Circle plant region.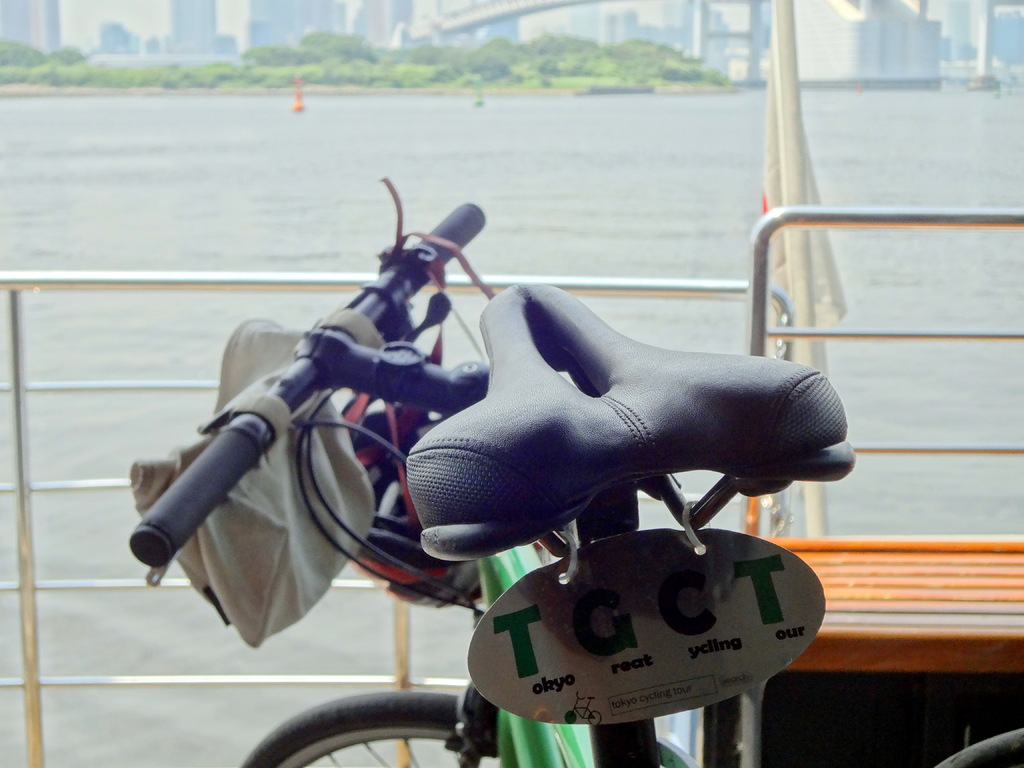
Region: left=438, top=29, right=570, bottom=85.
